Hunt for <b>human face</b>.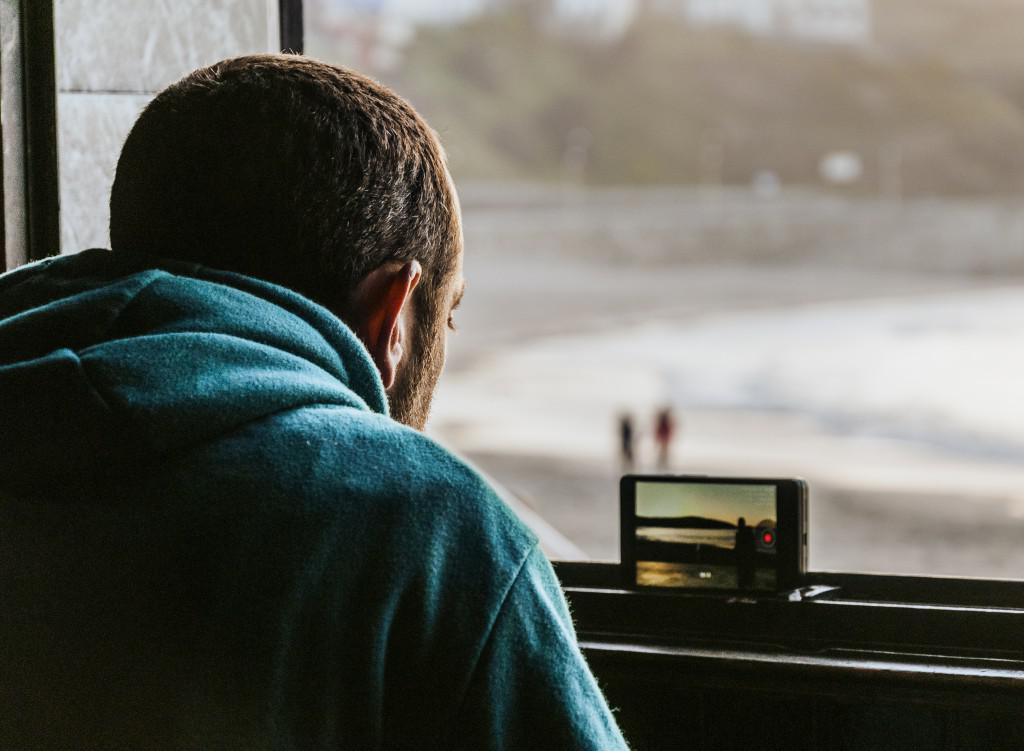
Hunted down at 399:240:463:431.
